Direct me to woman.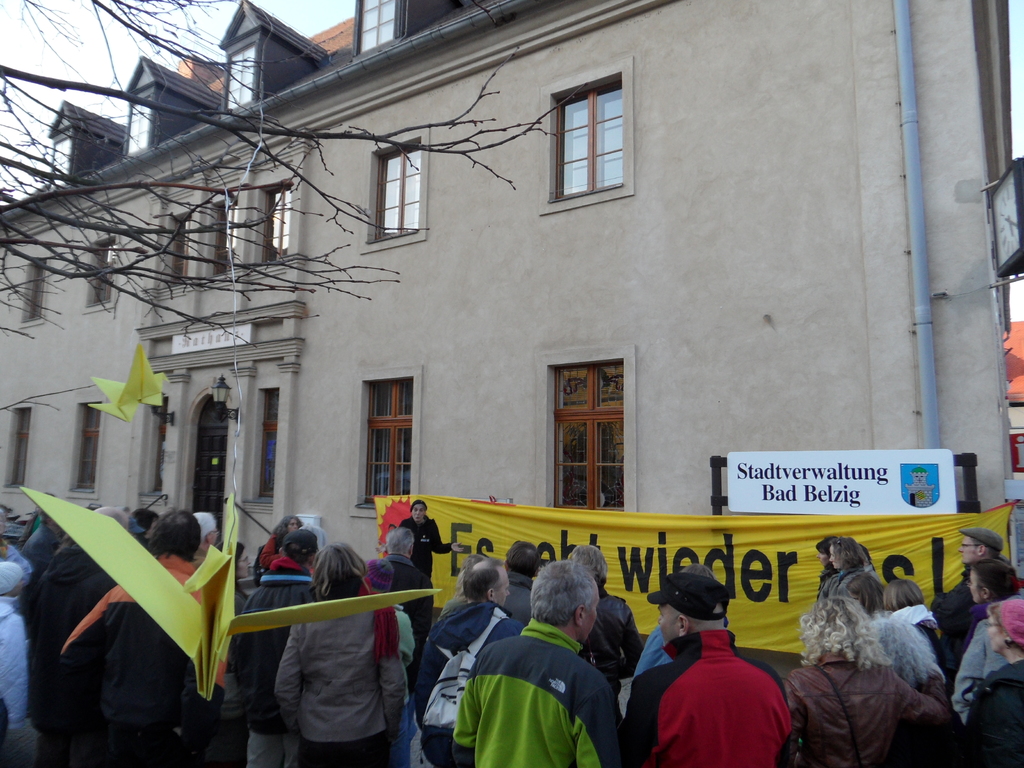
Direction: (left=259, top=514, right=305, bottom=572).
